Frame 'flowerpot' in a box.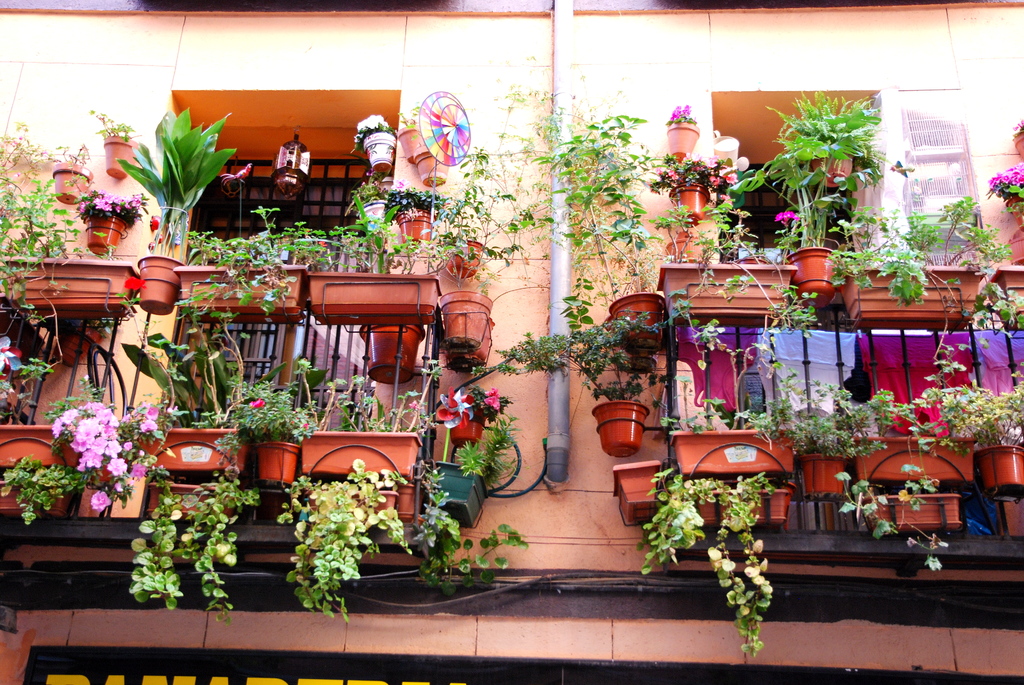
left=134, top=427, right=248, bottom=475.
